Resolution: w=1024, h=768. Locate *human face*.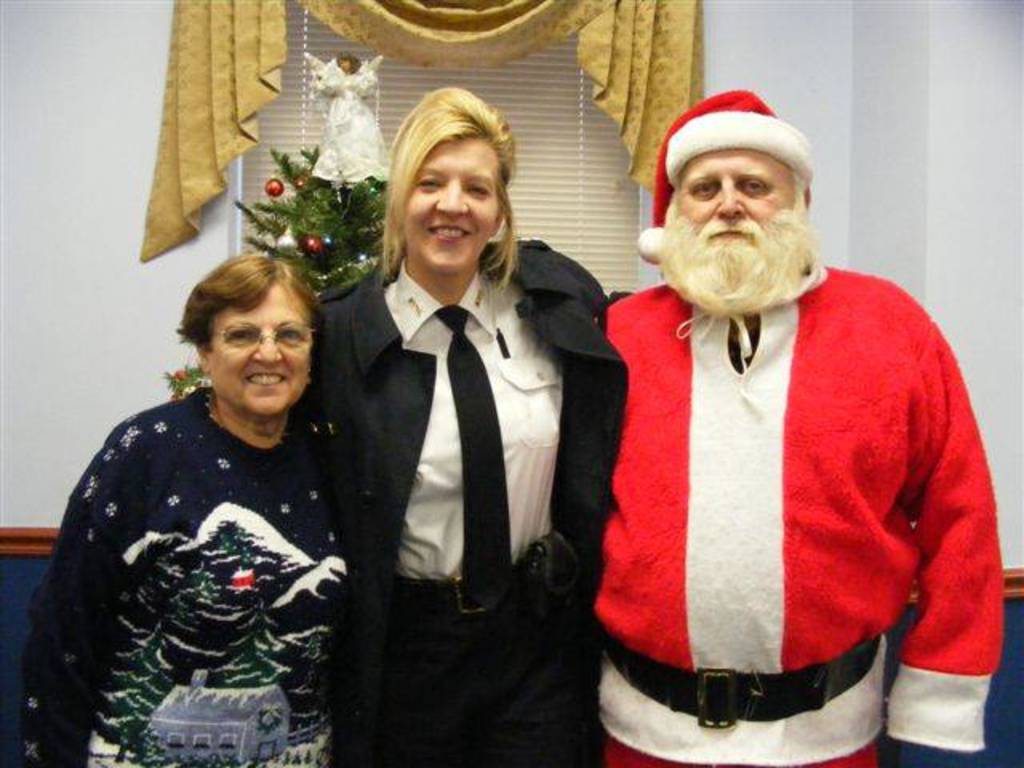
region(403, 144, 507, 277).
